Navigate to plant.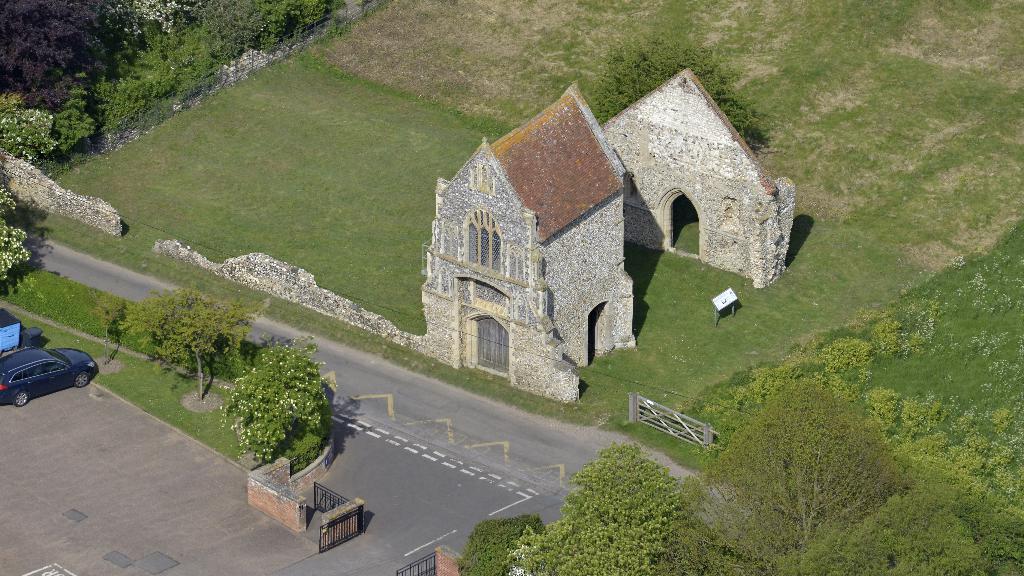
Navigation target: 221,339,326,466.
